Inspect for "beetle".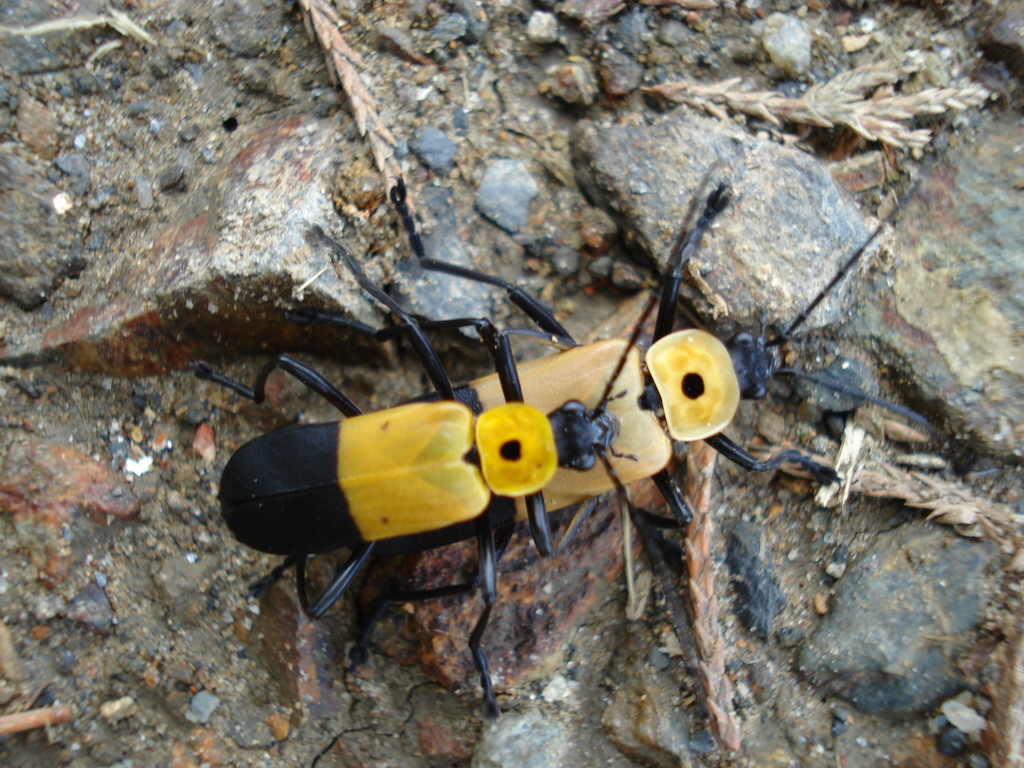
Inspection: <bbox>186, 161, 719, 723</bbox>.
